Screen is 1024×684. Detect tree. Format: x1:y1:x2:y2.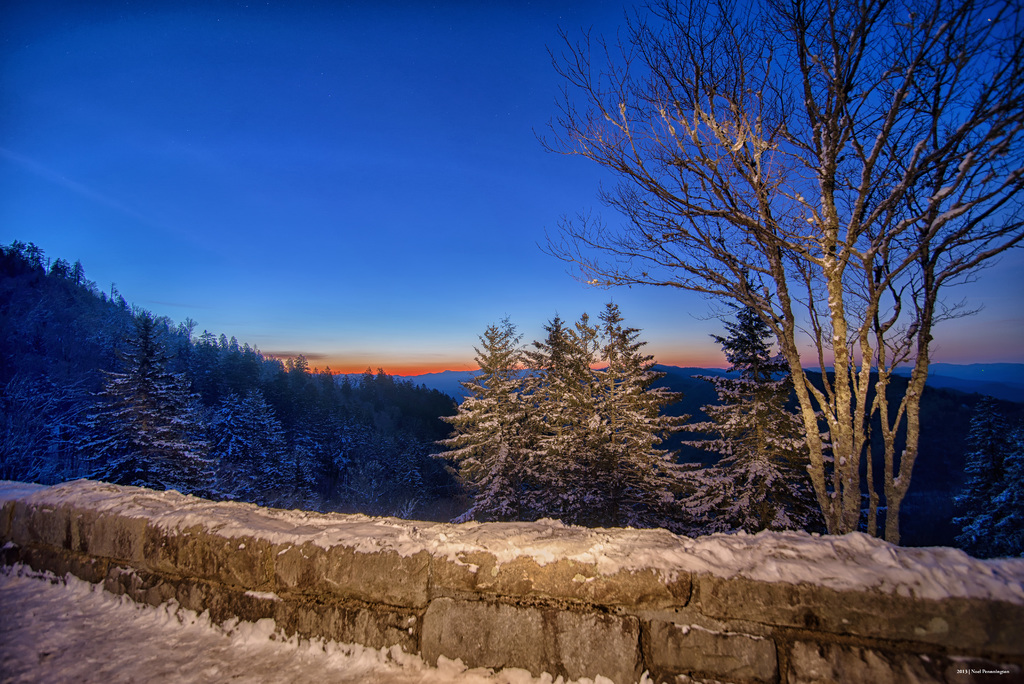
441:296:710:527.
